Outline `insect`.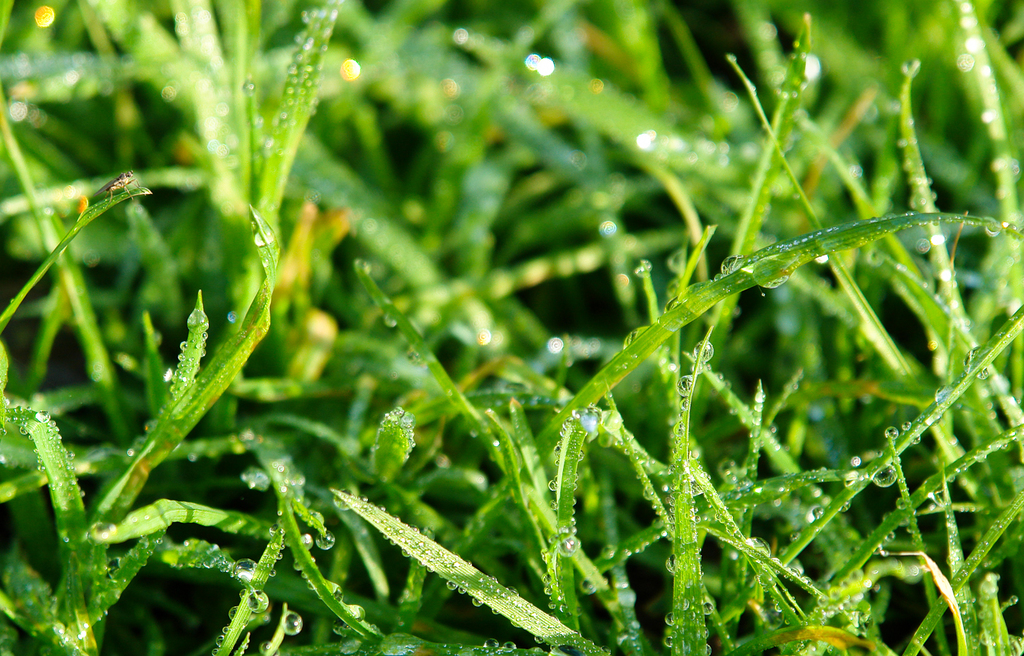
Outline: x1=92 y1=173 x2=139 y2=199.
